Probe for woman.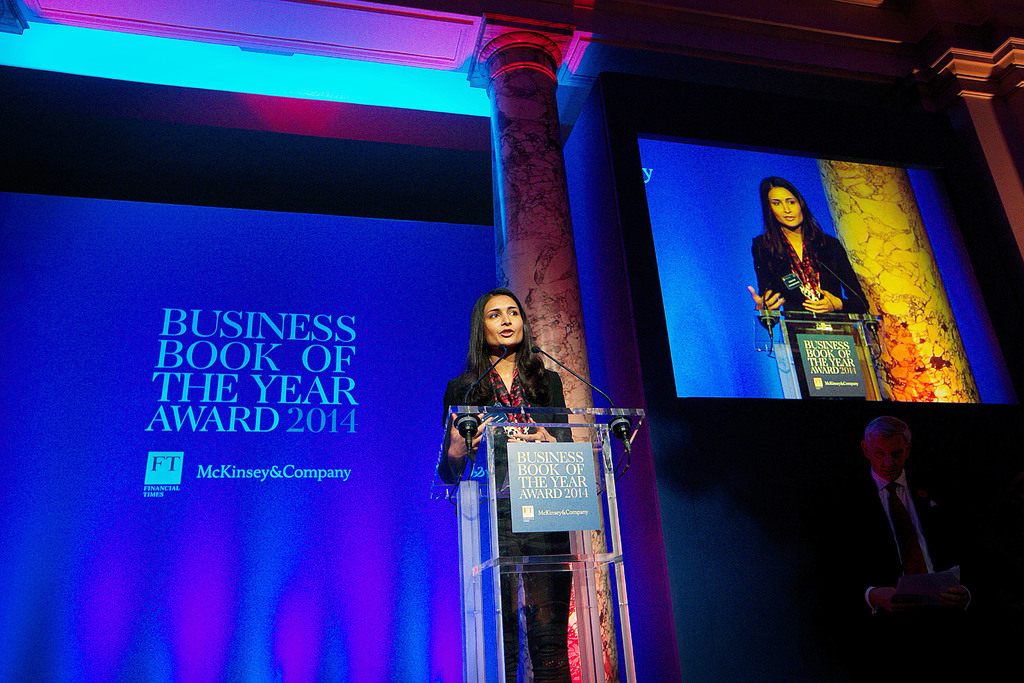
Probe result: 440,289,578,682.
